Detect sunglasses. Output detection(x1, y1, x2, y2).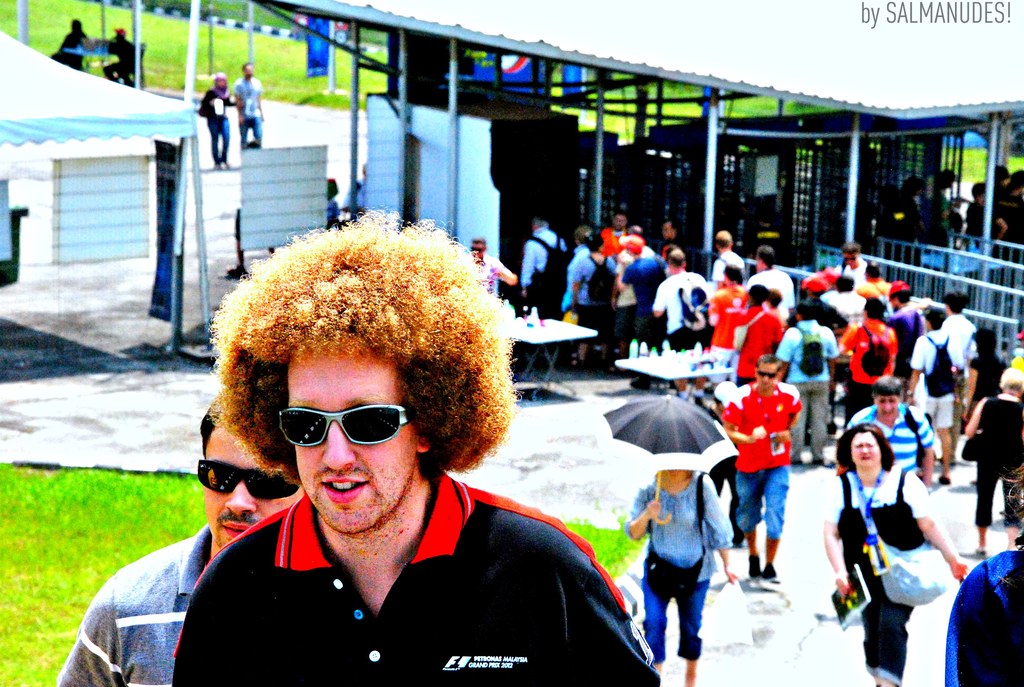
detection(273, 401, 414, 446).
